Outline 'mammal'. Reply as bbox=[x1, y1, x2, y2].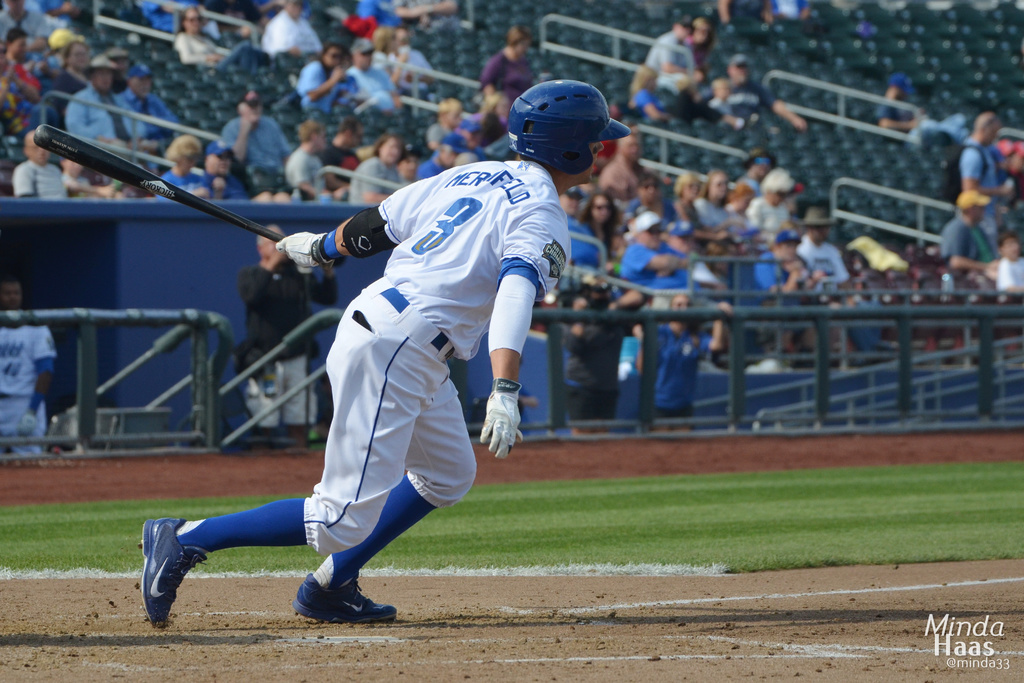
bbox=[346, 133, 410, 204].
